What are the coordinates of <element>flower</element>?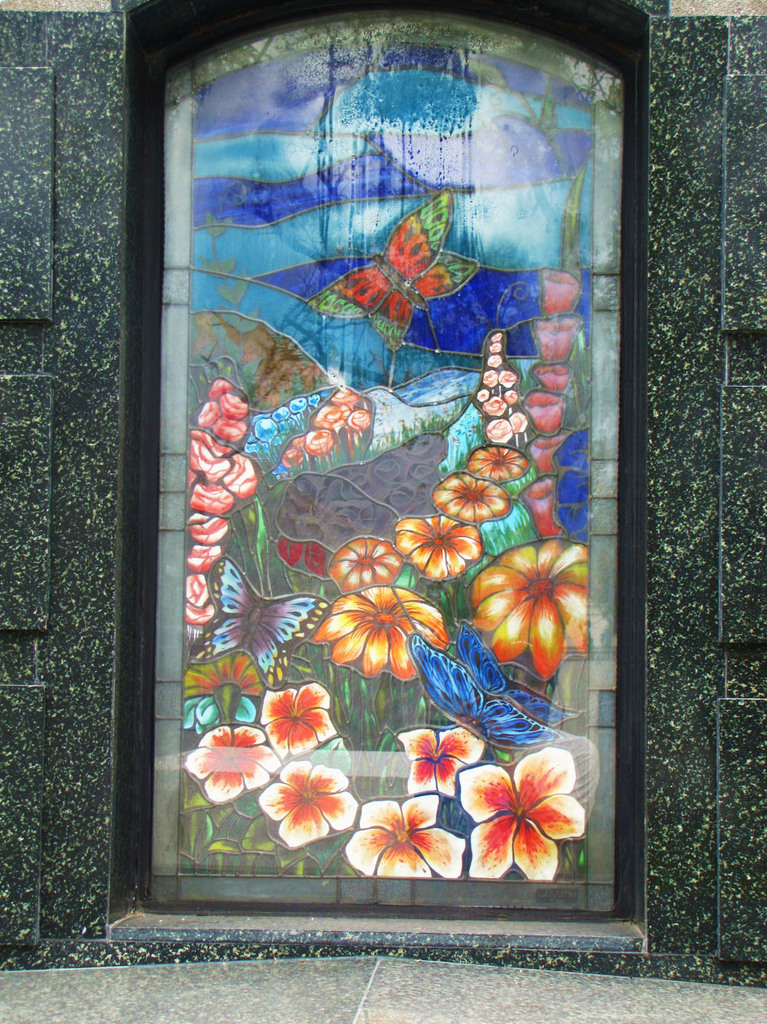
461, 738, 585, 874.
